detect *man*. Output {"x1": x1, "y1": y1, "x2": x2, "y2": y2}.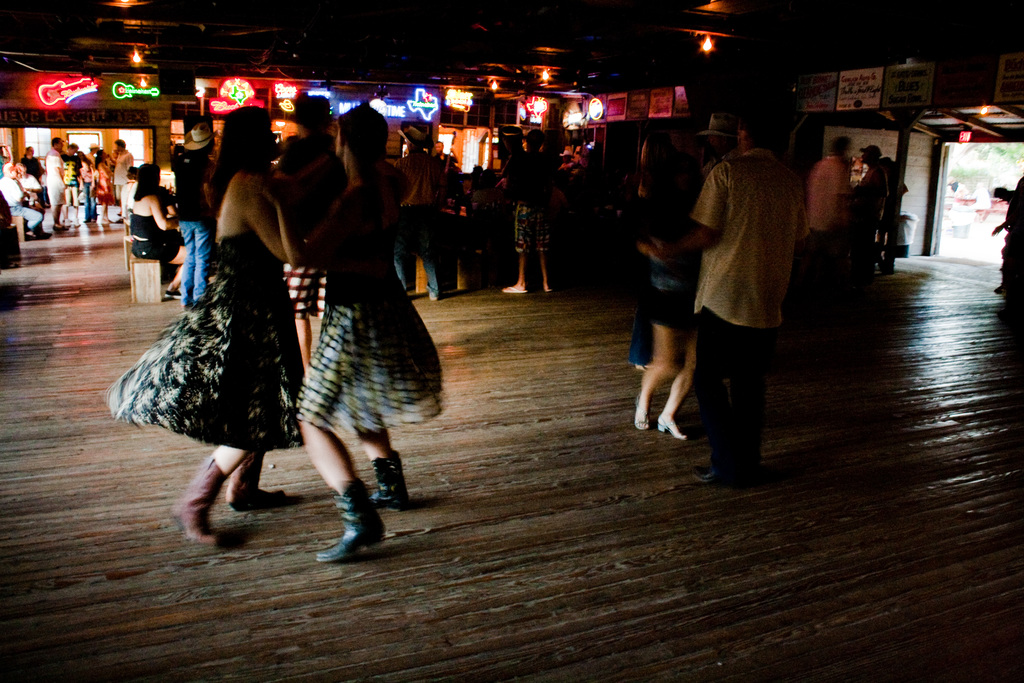
{"x1": 433, "y1": 139, "x2": 463, "y2": 171}.
